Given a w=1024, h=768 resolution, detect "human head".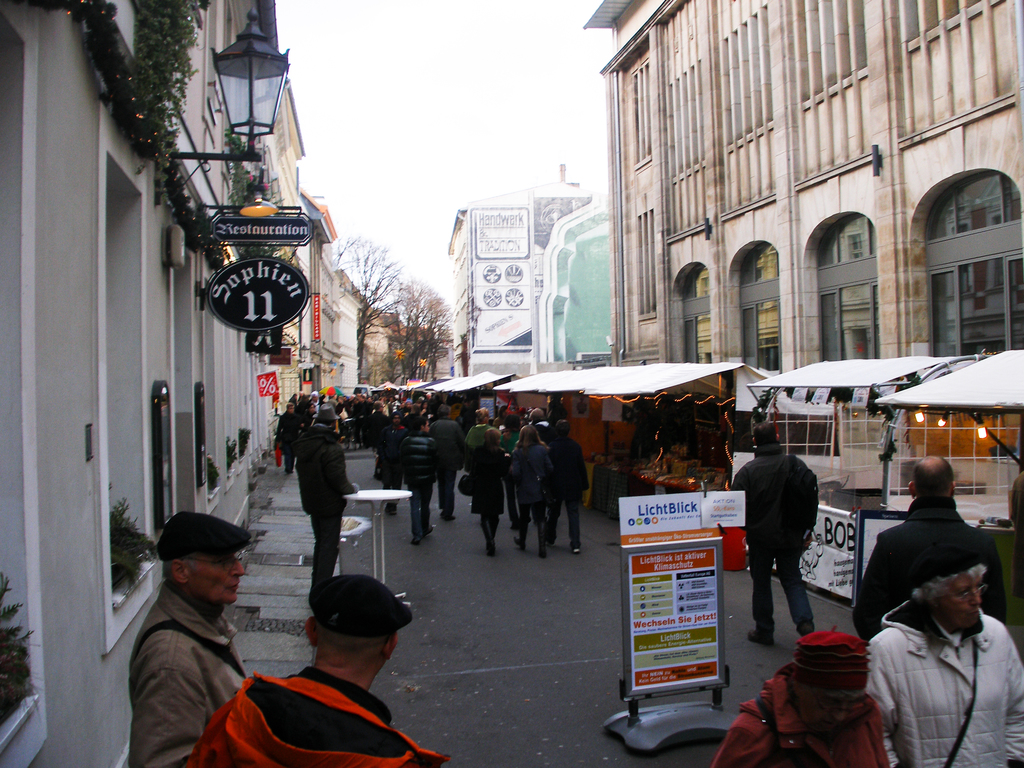
crop(907, 458, 953, 497).
